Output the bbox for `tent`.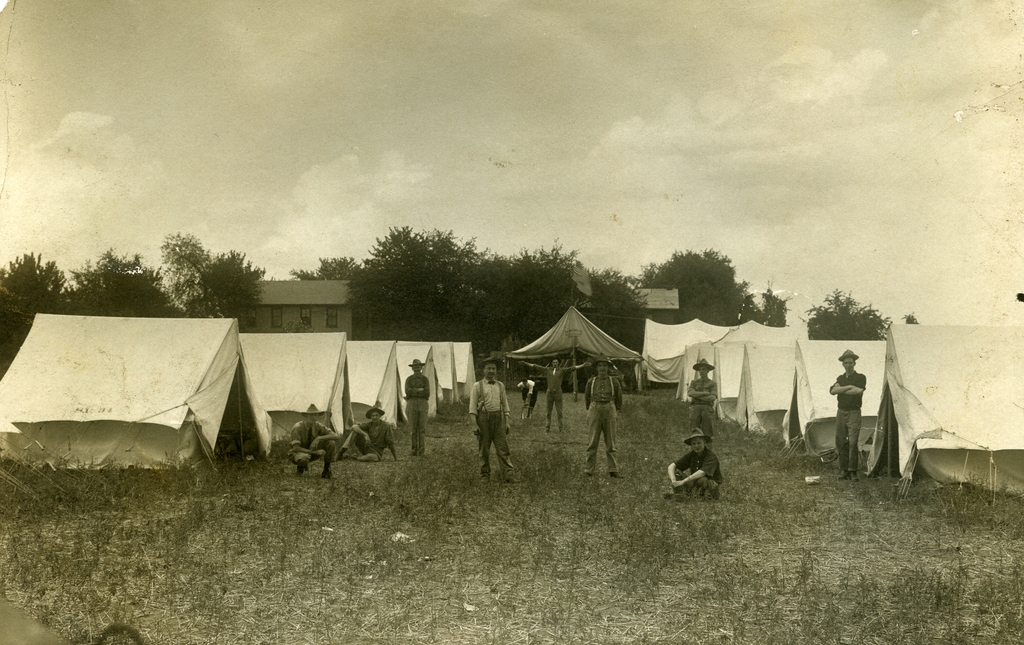
l=237, t=328, r=367, b=463.
